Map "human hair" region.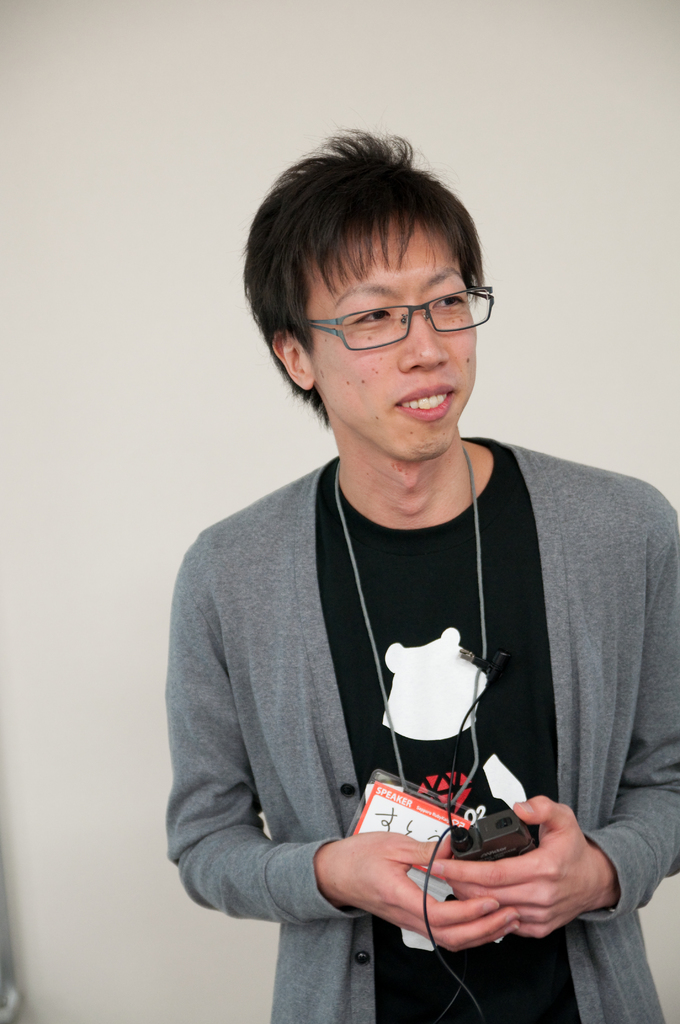
Mapped to l=247, t=114, r=497, b=394.
